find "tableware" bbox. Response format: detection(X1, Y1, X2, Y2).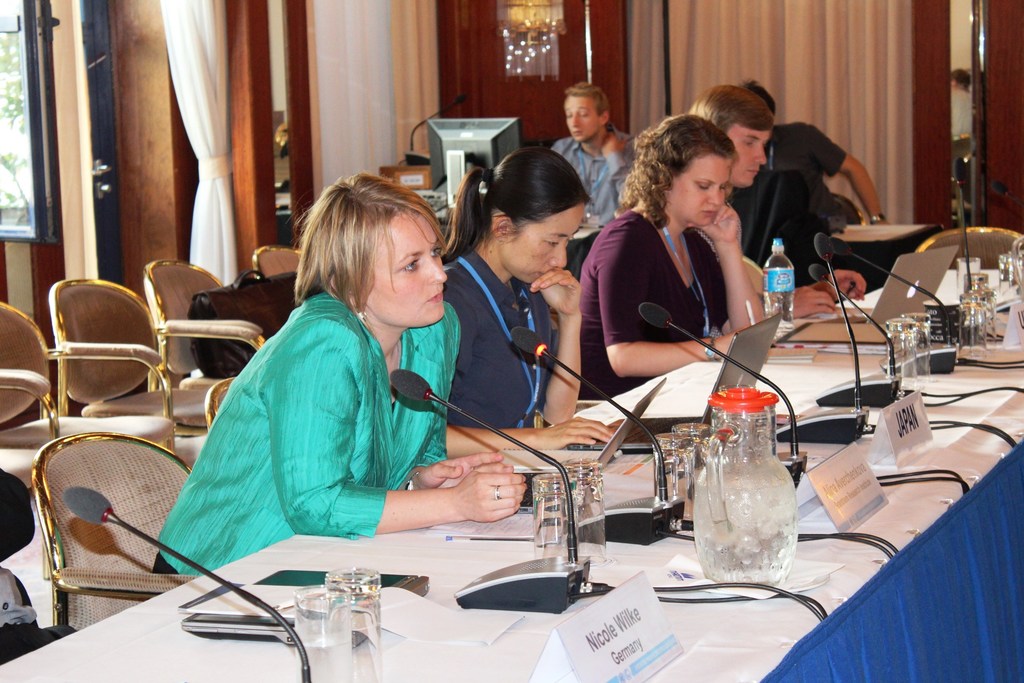
detection(533, 473, 575, 562).
